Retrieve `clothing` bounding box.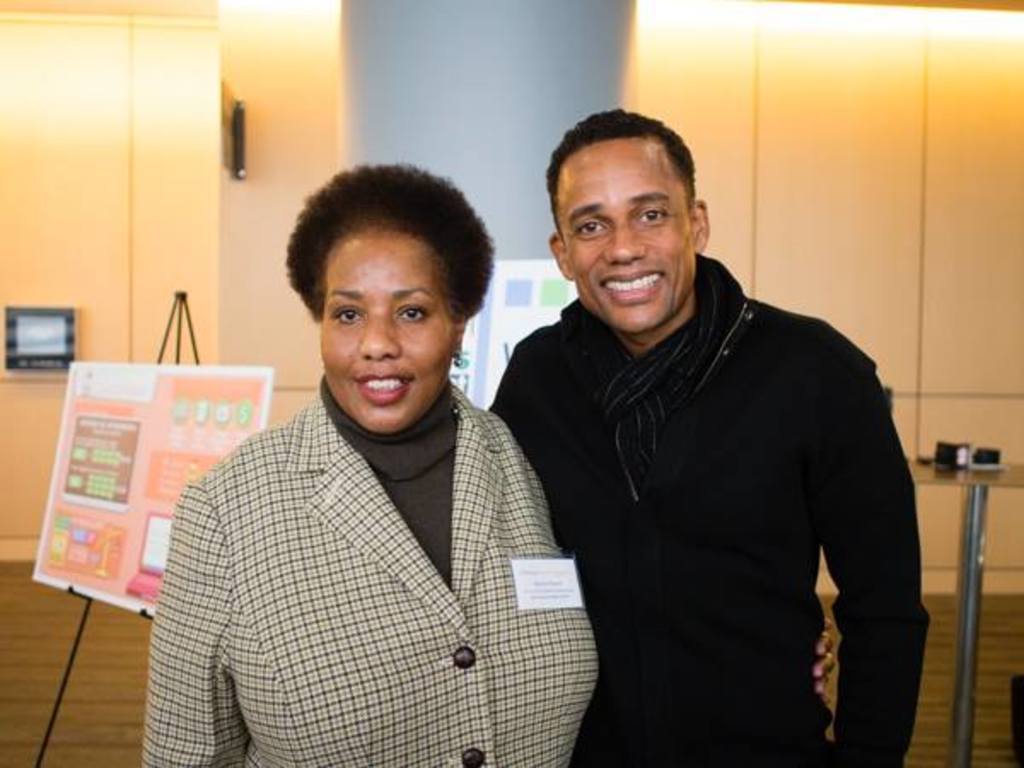
Bounding box: Rect(128, 369, 601, 766).
